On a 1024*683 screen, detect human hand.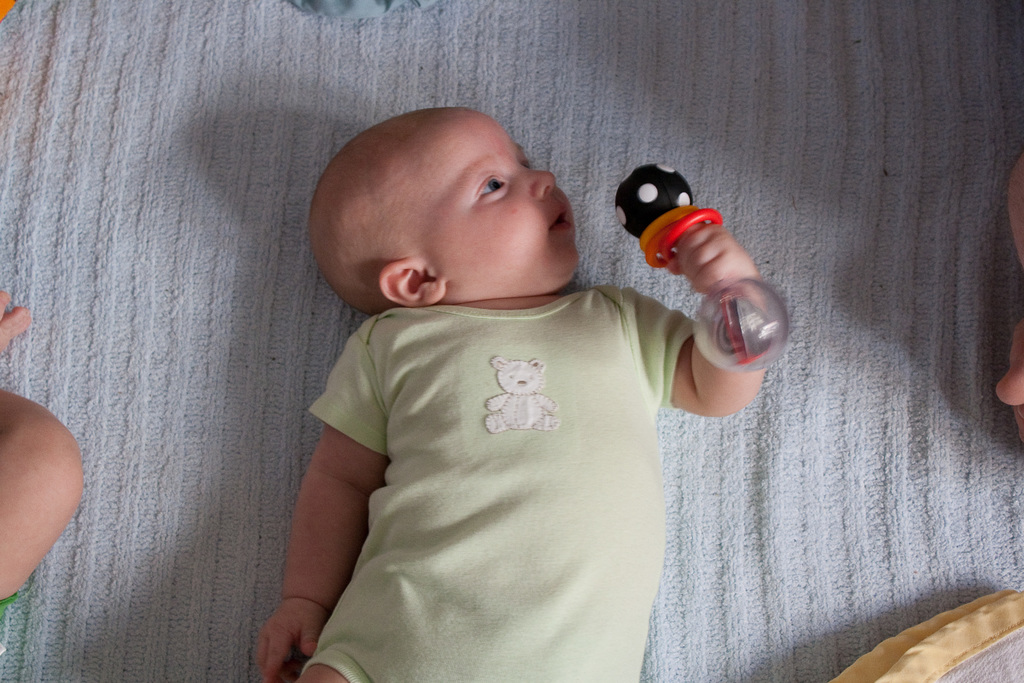
(x1=664, y1=219, x2=762, y2=299).
